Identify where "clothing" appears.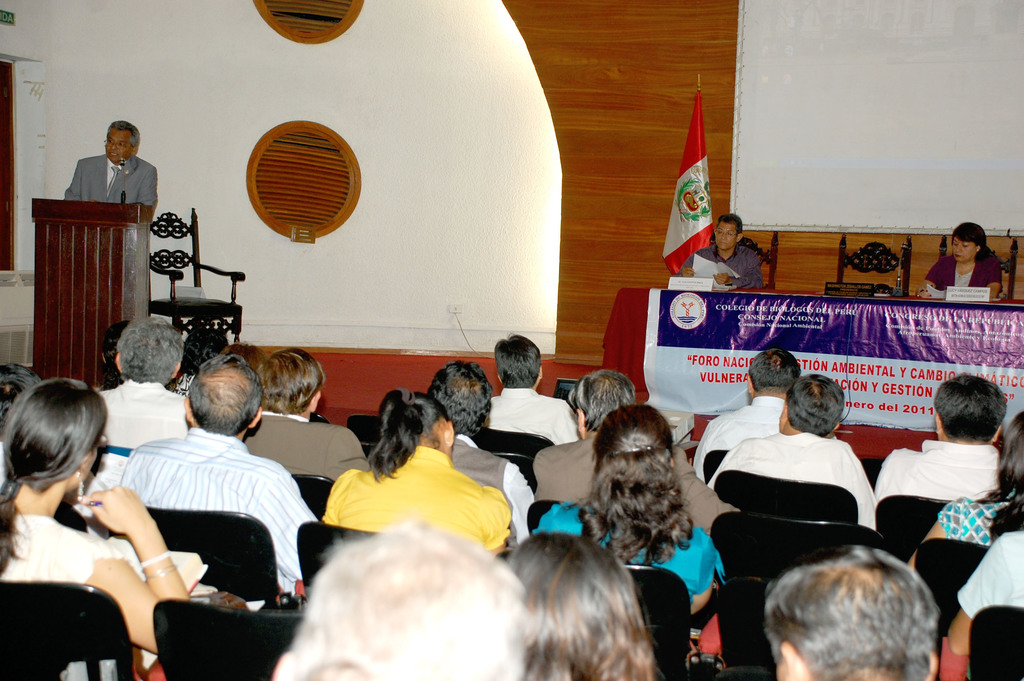
Appears at <region>714, 403, 893, 562</region>.
